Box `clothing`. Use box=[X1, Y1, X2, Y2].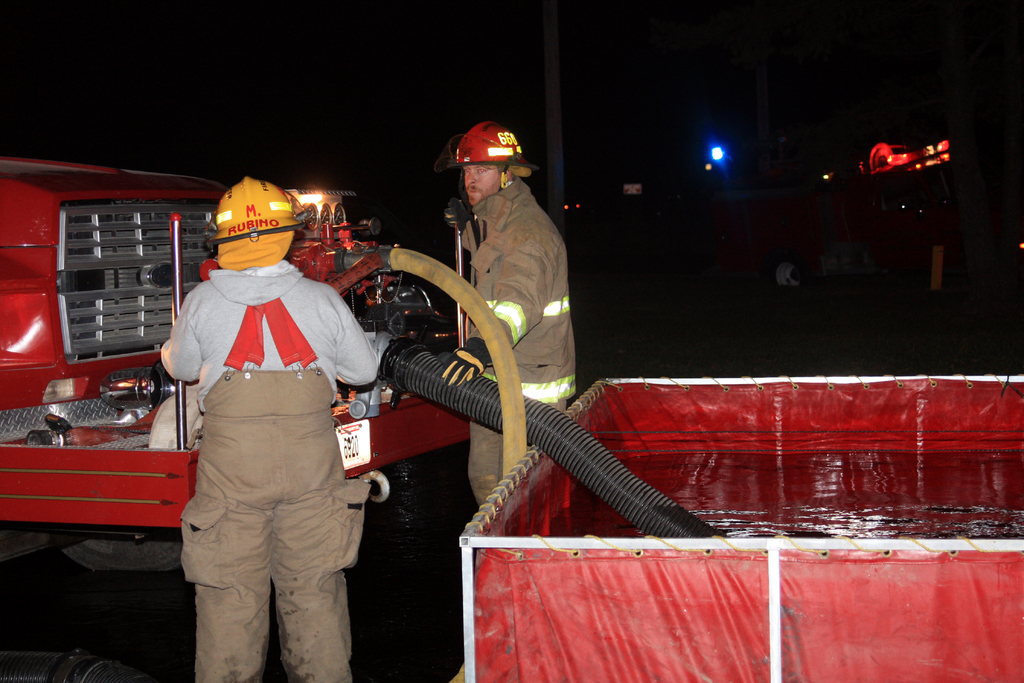
box=[161, 256, 381, 682].
